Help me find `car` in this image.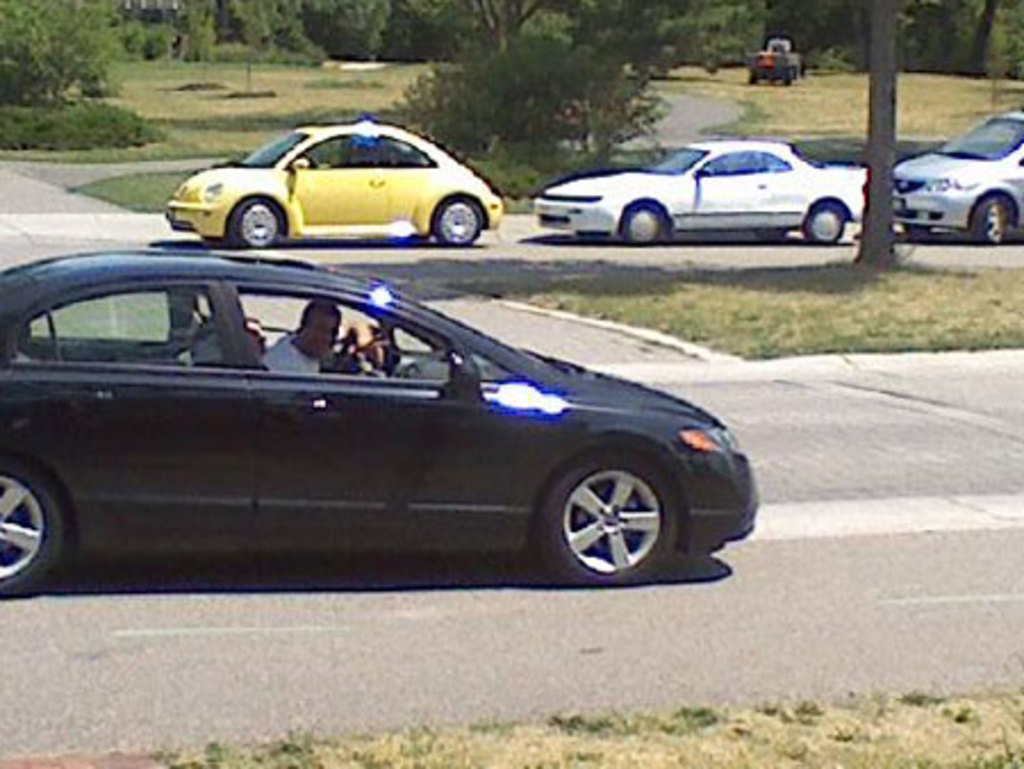
Found it: <region>0, 246, 758, 598</region>.
